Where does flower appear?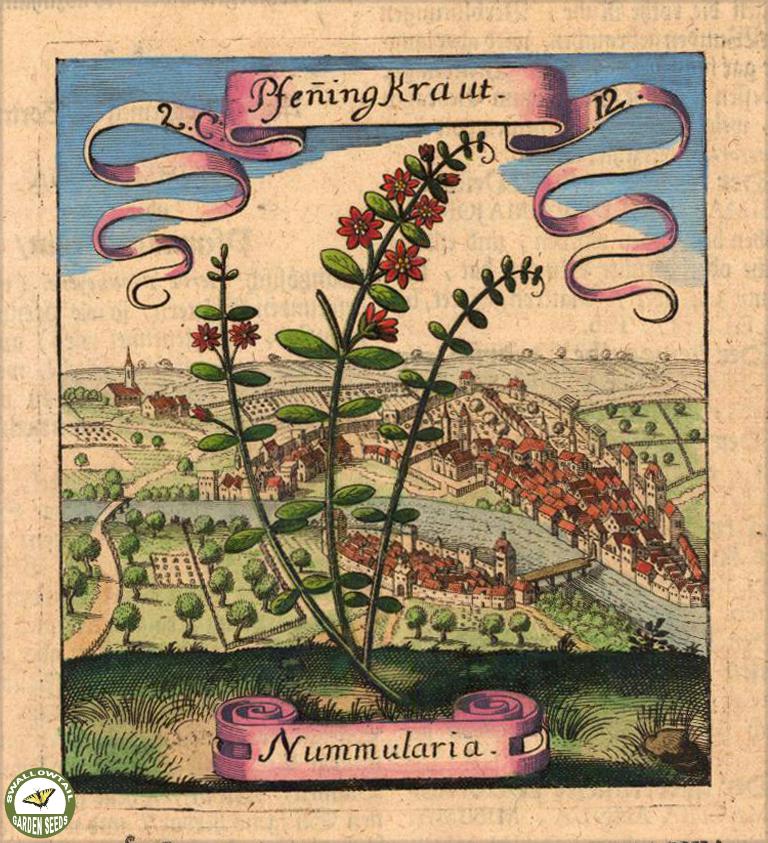
Appears at 184:315:228:355.
